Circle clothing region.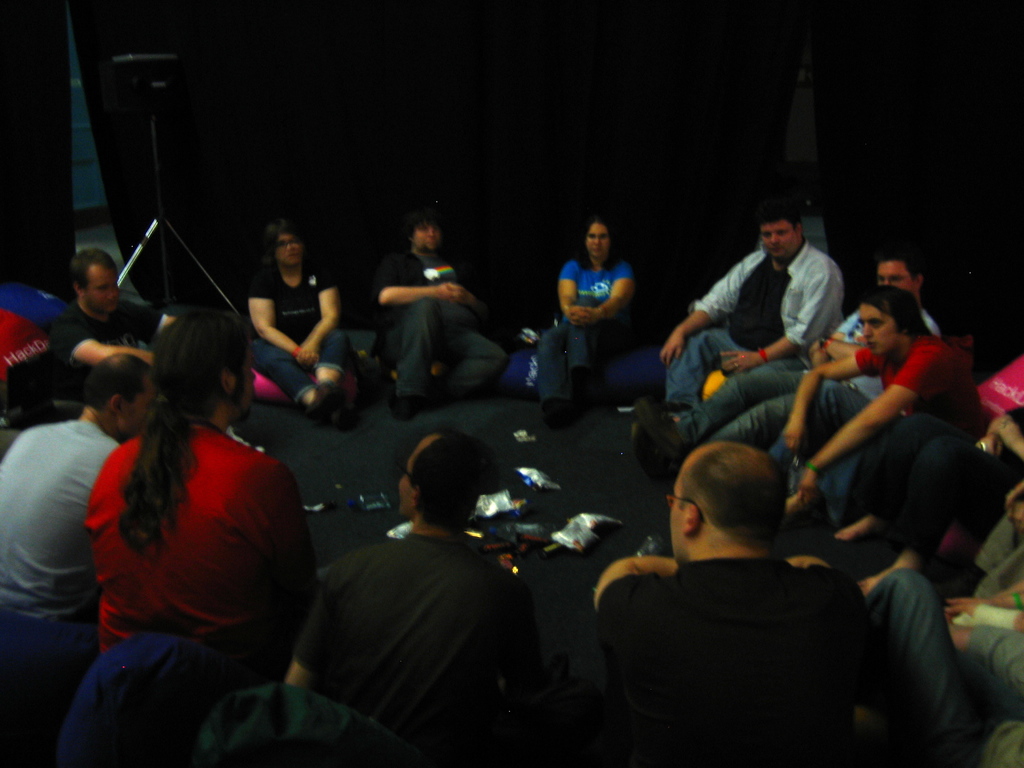
Region: box=[676, 299, 941, 454].
